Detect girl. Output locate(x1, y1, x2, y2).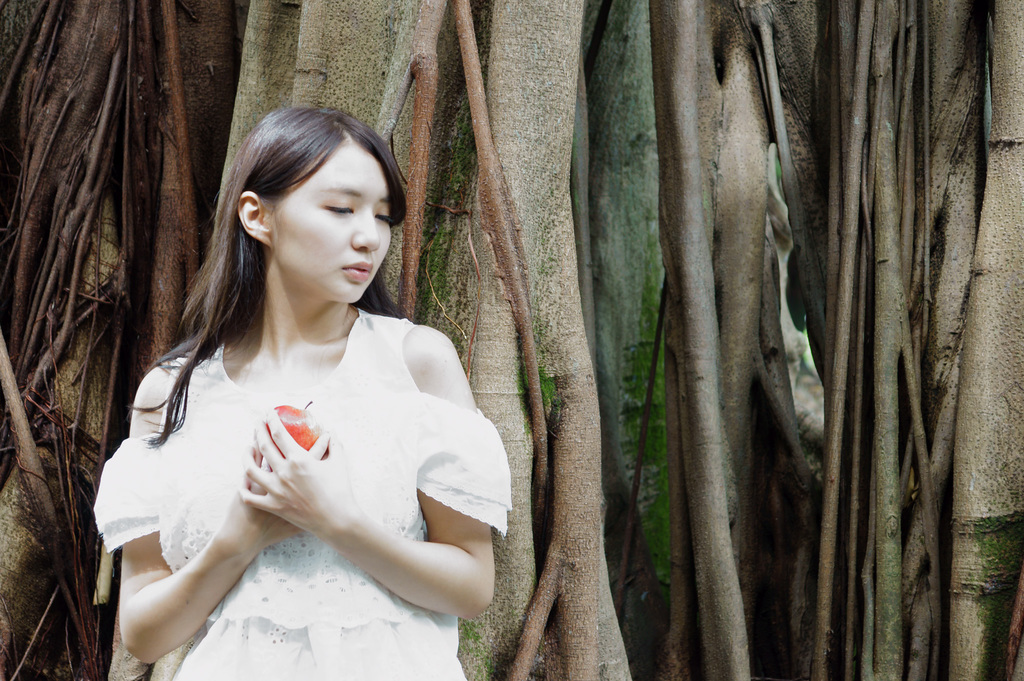
locate(93, 103, 511, 680).
